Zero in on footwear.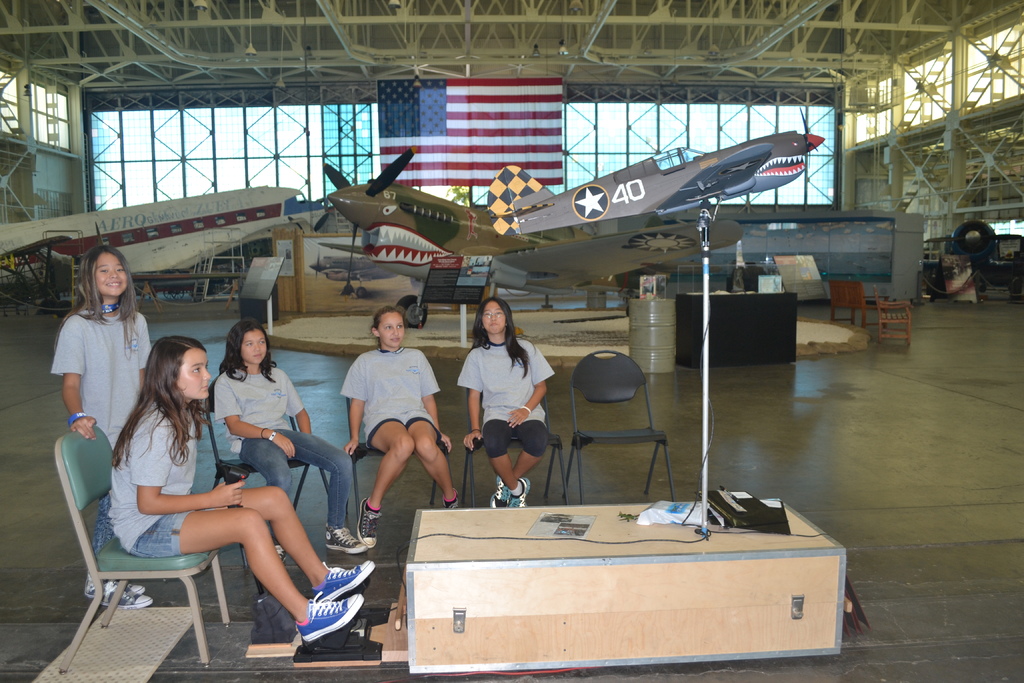
Zeroed in: bbox=(296, 593, 366, 646).
